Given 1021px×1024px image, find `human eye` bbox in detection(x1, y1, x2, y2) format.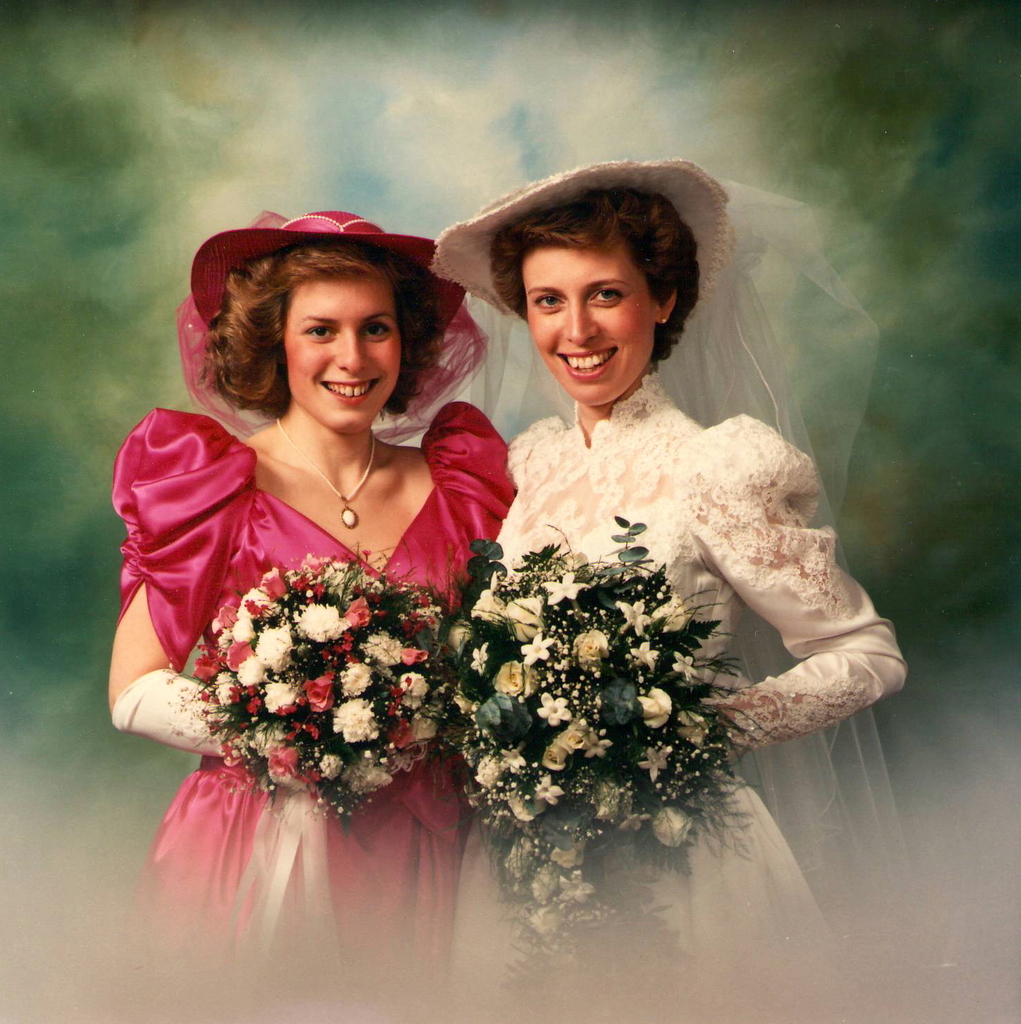
detection(589, 283, 624, 308).
